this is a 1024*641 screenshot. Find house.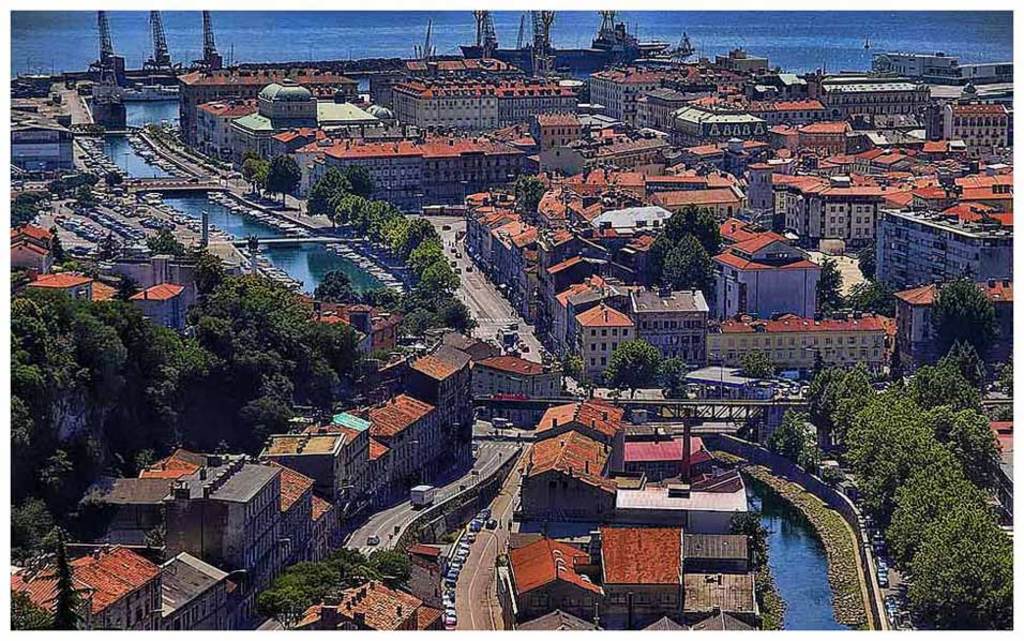
Bounding box: {"x1": 521, "y1": 429, "x2": 608, "y2": 520}.
